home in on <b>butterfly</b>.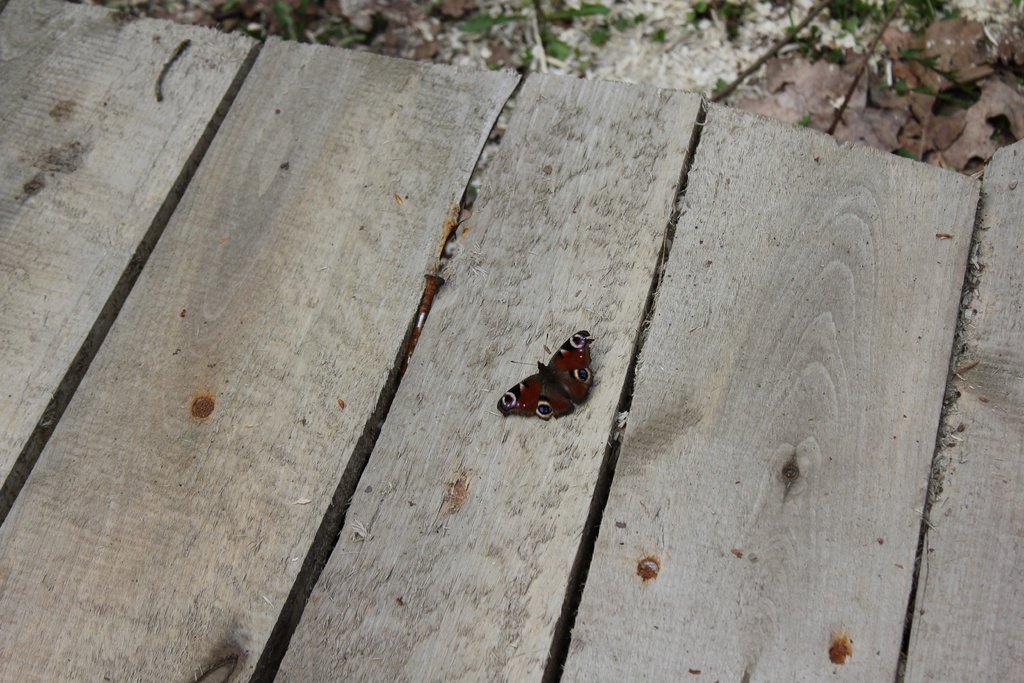
Homed in at detection(504, 327, 591, 436).
